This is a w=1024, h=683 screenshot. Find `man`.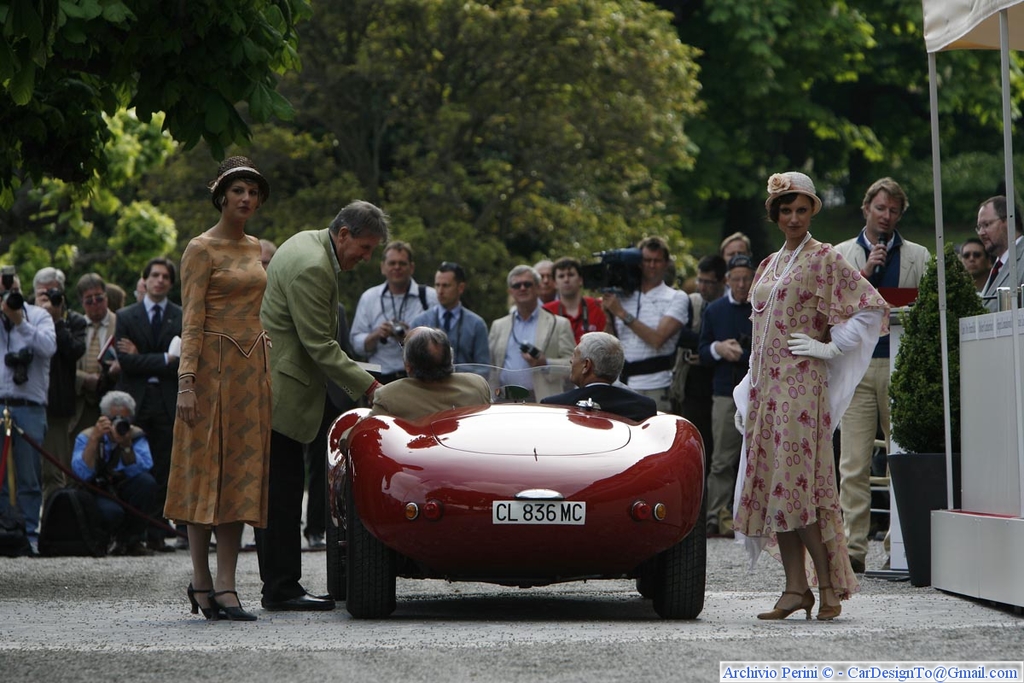
Bounding box: (x1=243, y1=198, x2=395, y2=612).
